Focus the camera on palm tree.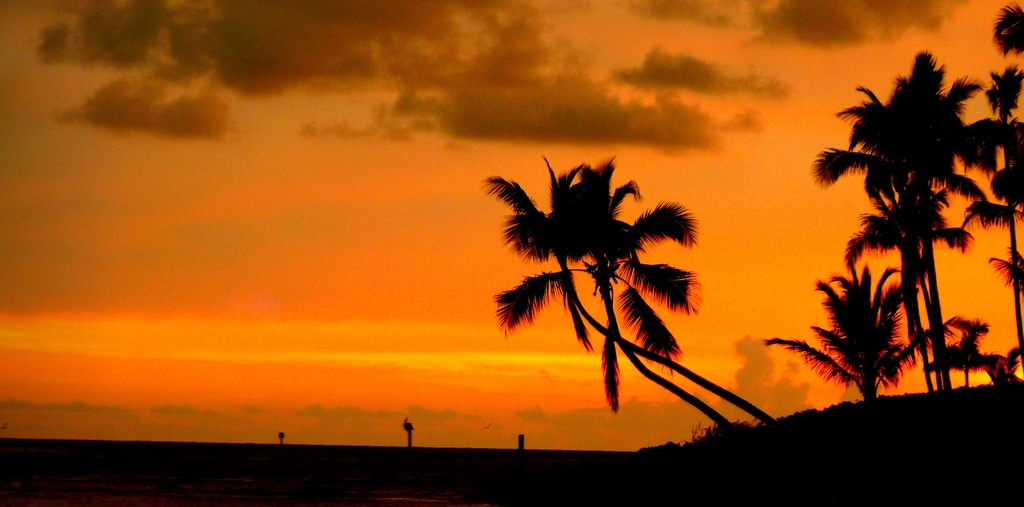
Focus region: pyautogui.locateOnScreen(780, 284, 890, 416).
